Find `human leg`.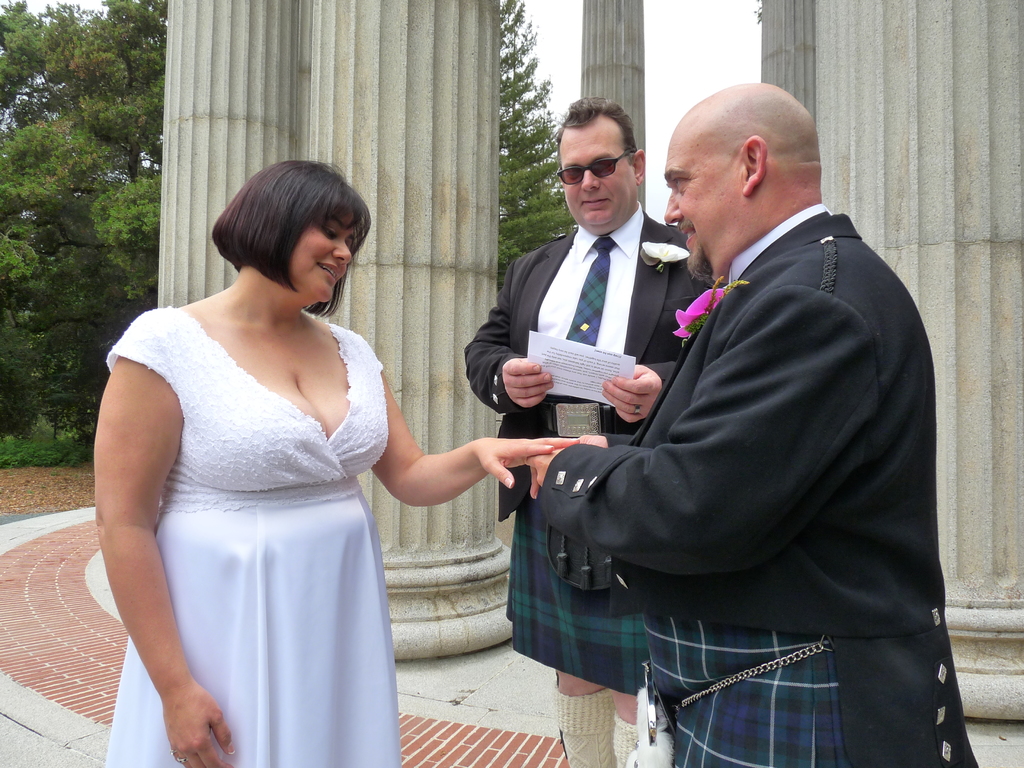
crop(538, 657, 625, 761).
